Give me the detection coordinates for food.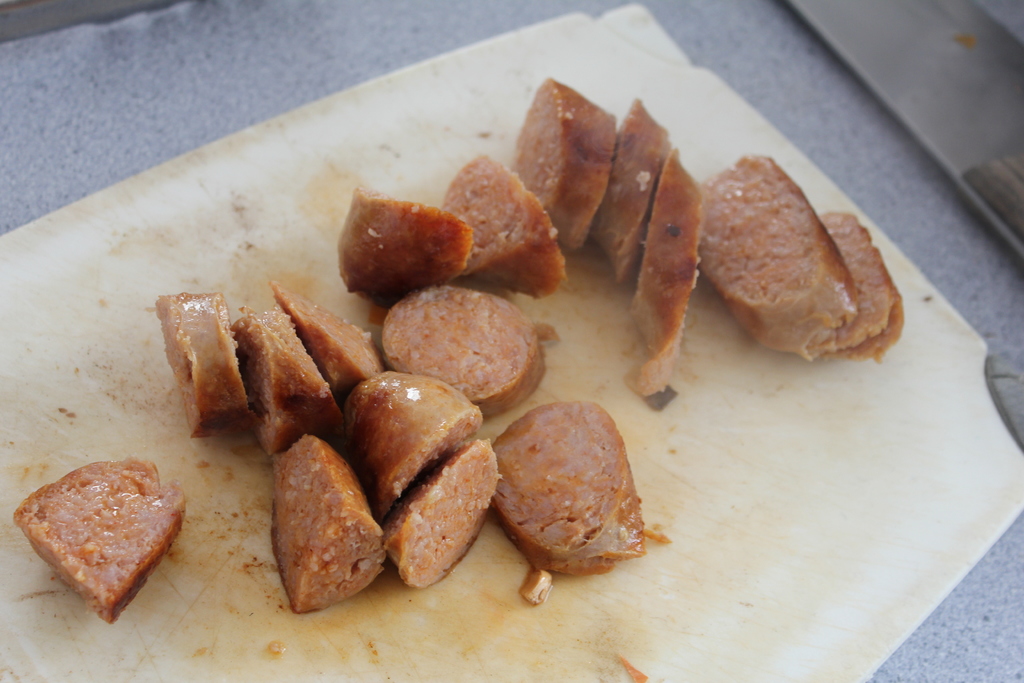
[635,151,706,395].
